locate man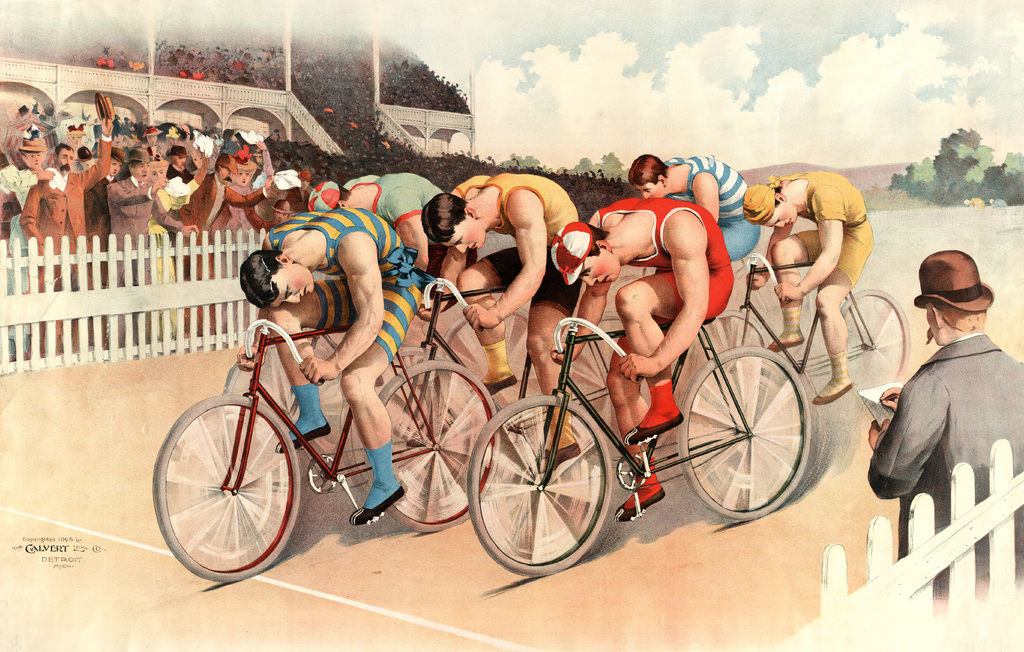
region(858, 243, 1023, 575)
